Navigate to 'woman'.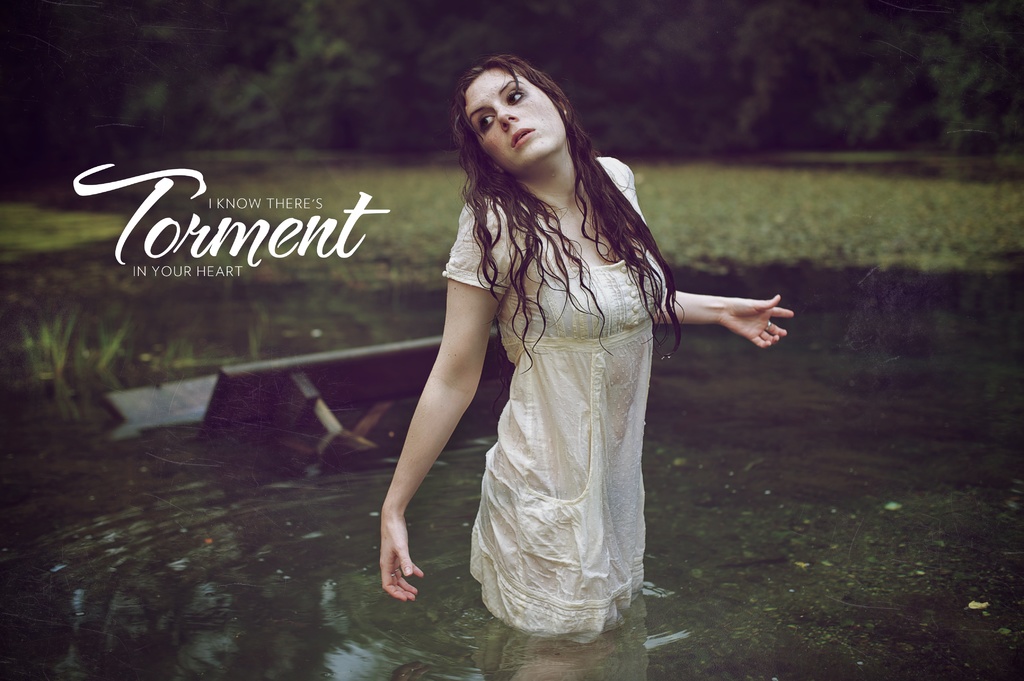
Navigation target: (x1=409, y1=40, x2=732, y2=662).
